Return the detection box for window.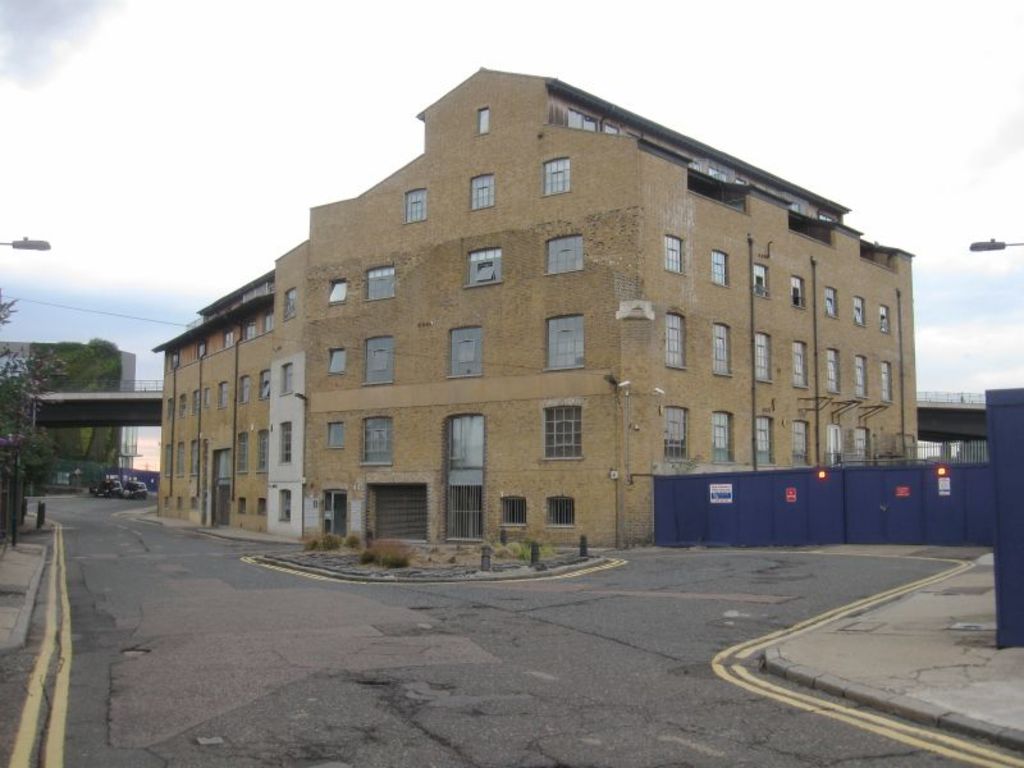
box=[188, 433, 207, 477].
